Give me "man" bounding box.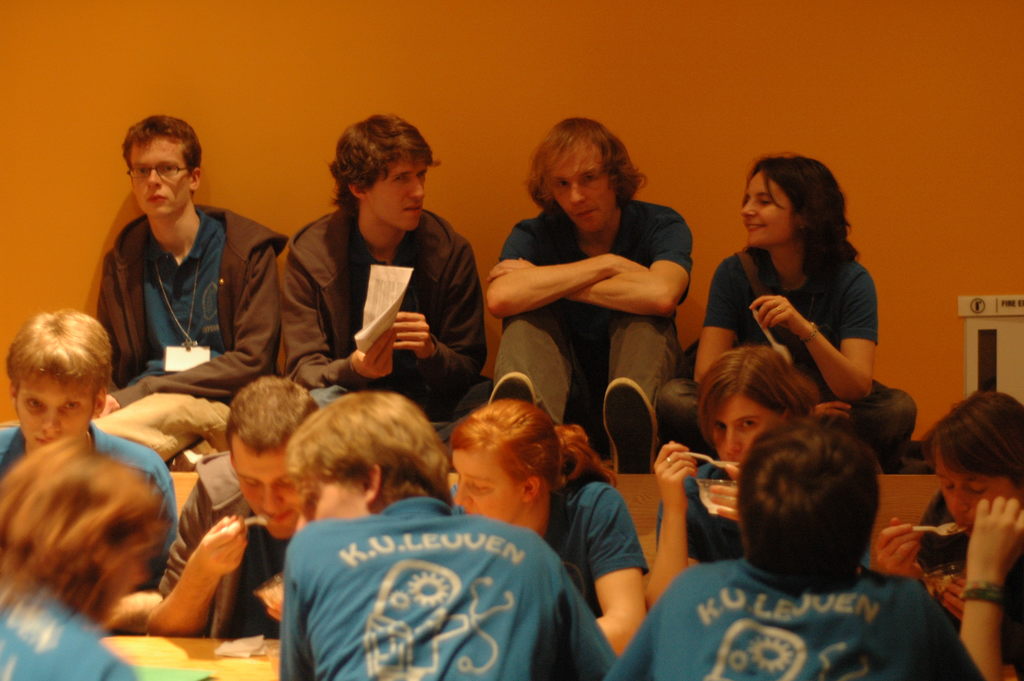
[left=0, top=308, right=174, bottom=598].
